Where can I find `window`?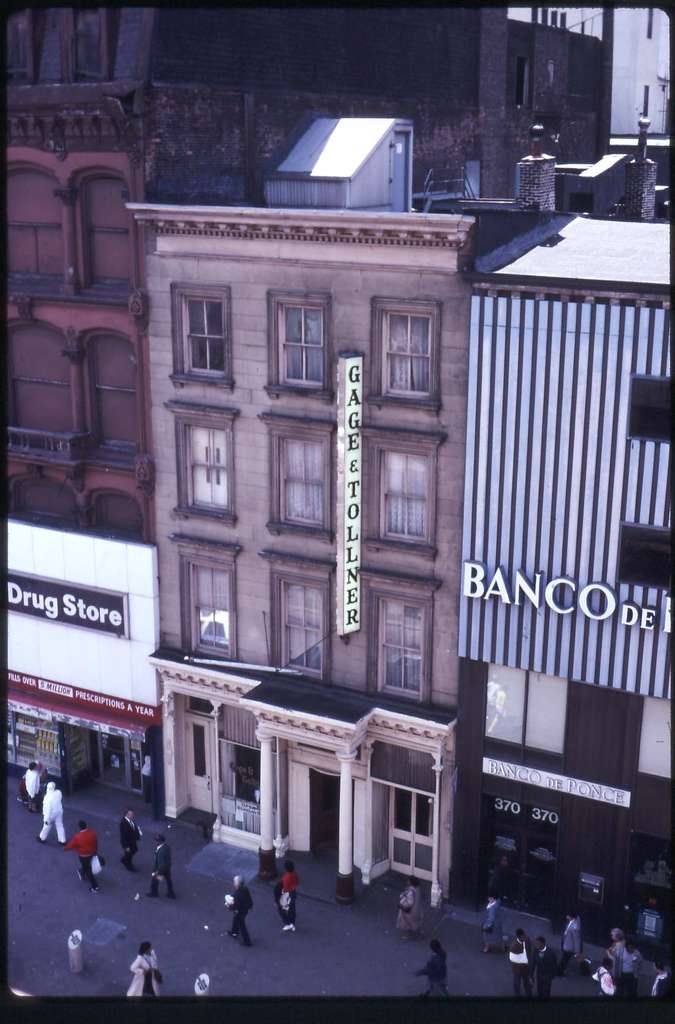
You can find it at l=262, t=408, r=335, b=541.
